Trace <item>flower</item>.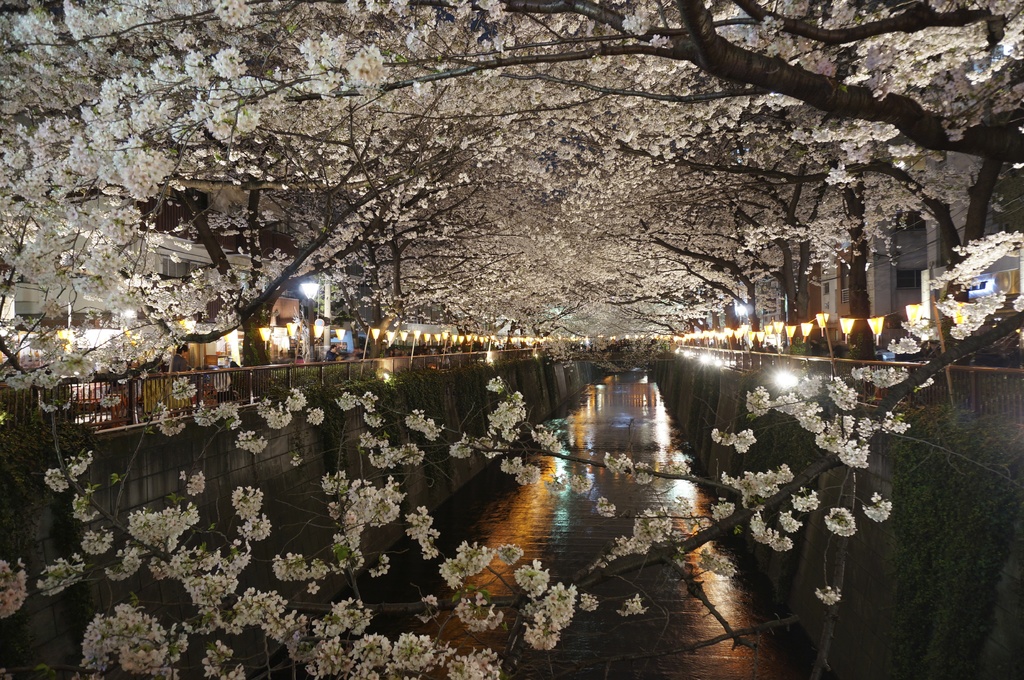
Traced to 520/555/534/592.
